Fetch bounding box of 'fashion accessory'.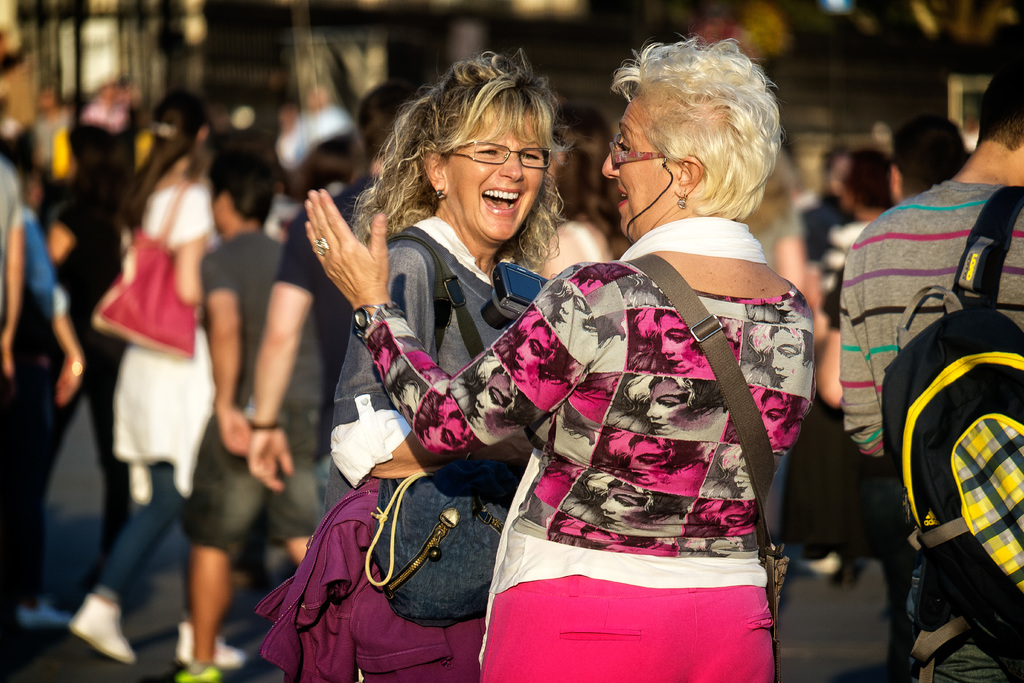
Bbox: detection(89, 176, 204, 363).
